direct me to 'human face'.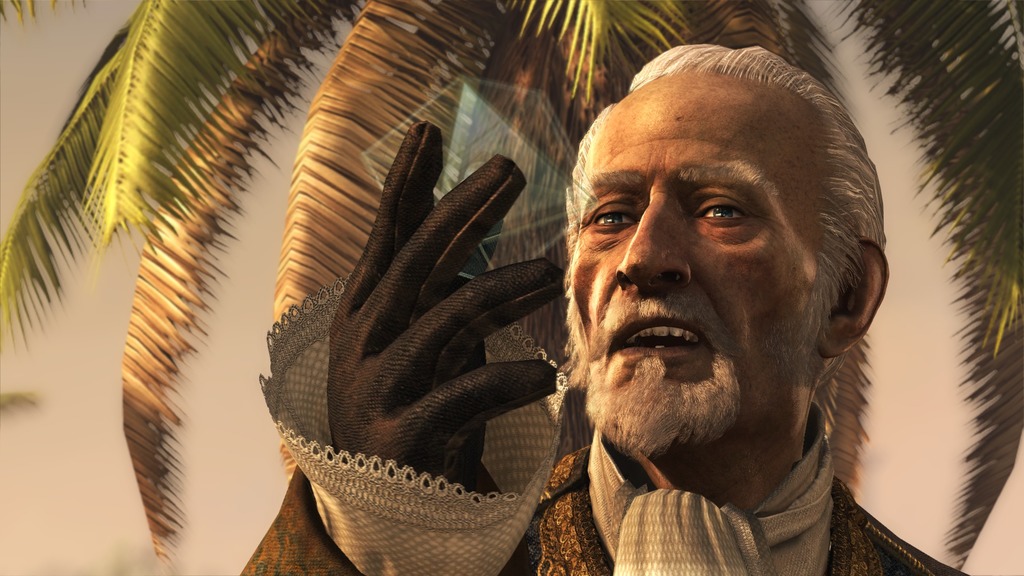
Direction: l=577, t=77, r=824, b=383.
